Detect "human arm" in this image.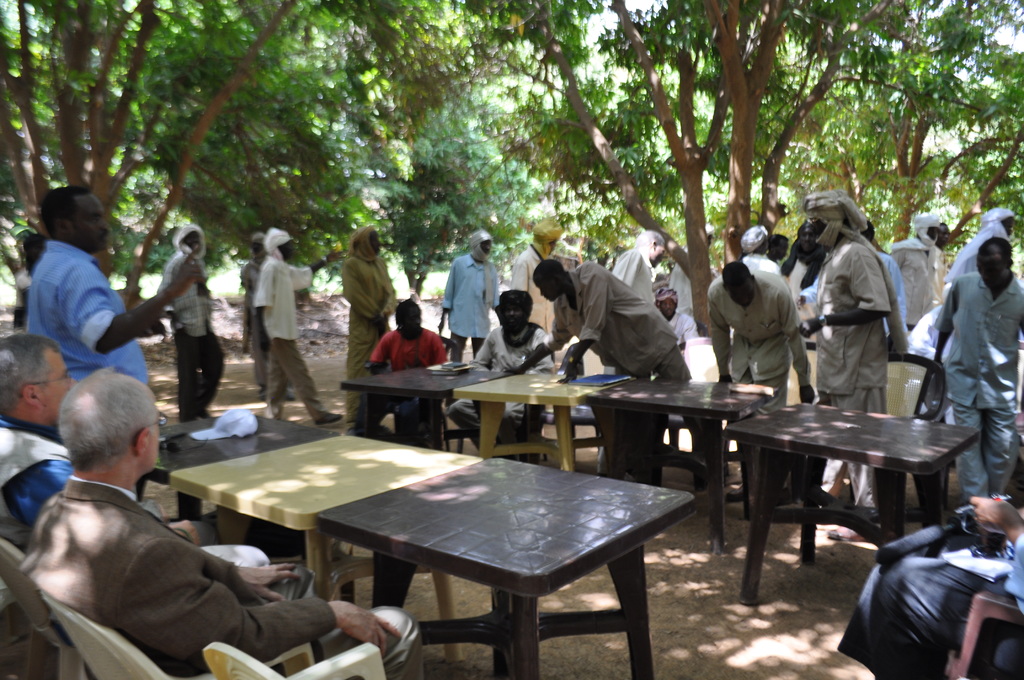
Detection: <box>224,559,292,606</box>.
